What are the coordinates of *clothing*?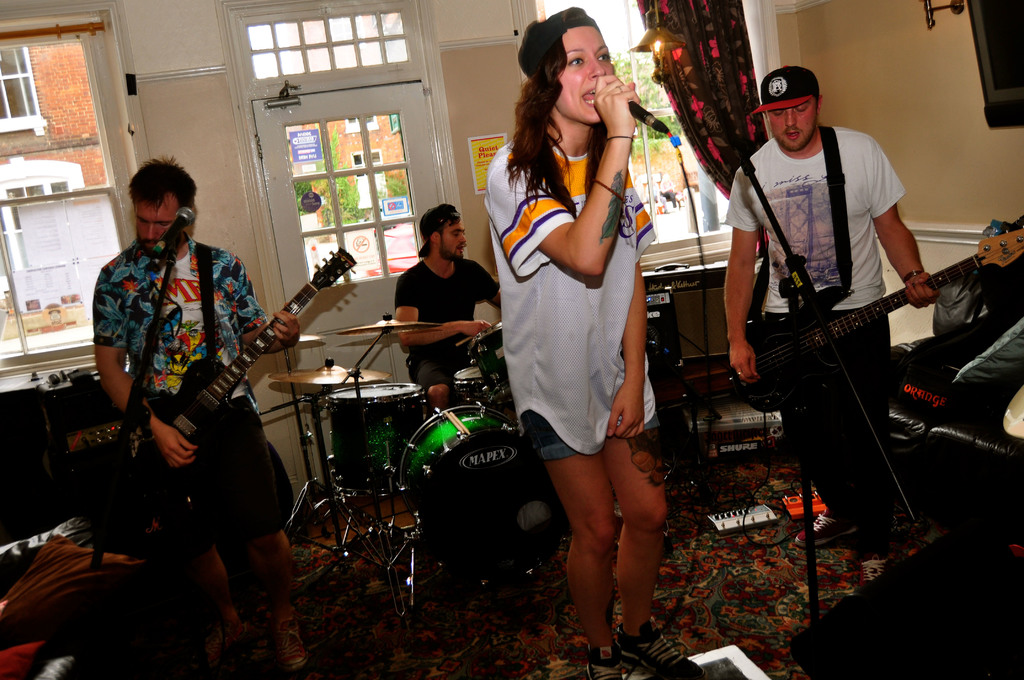
pyautogui.locateOnScreen(496, 103, 658, 465).
